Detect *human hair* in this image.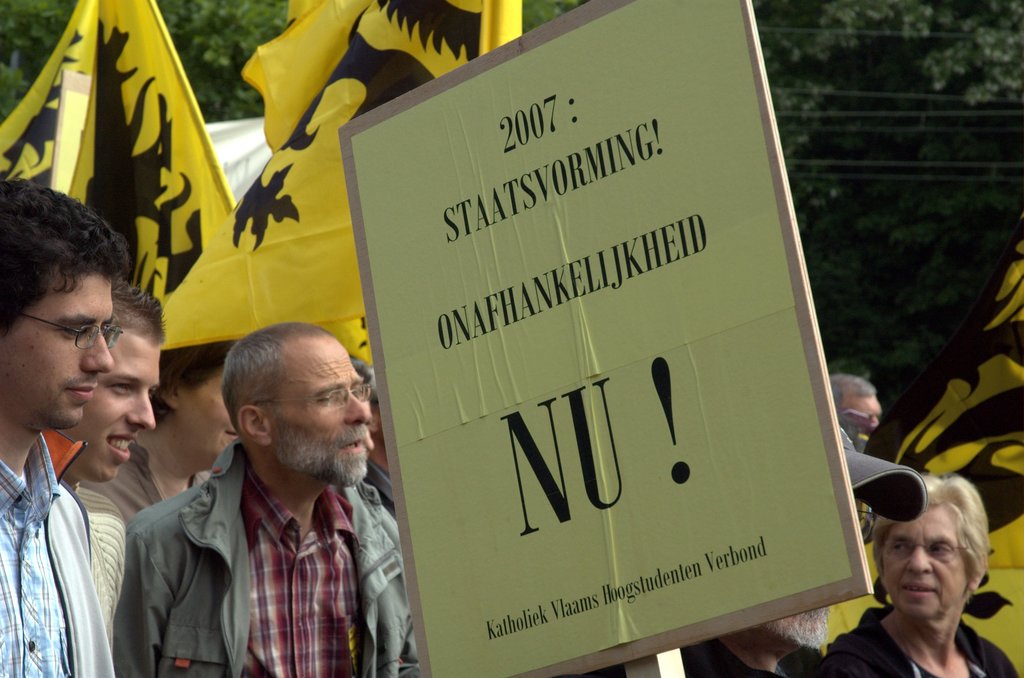
Detection: left=824, top=373, right=877, bottom=407.
